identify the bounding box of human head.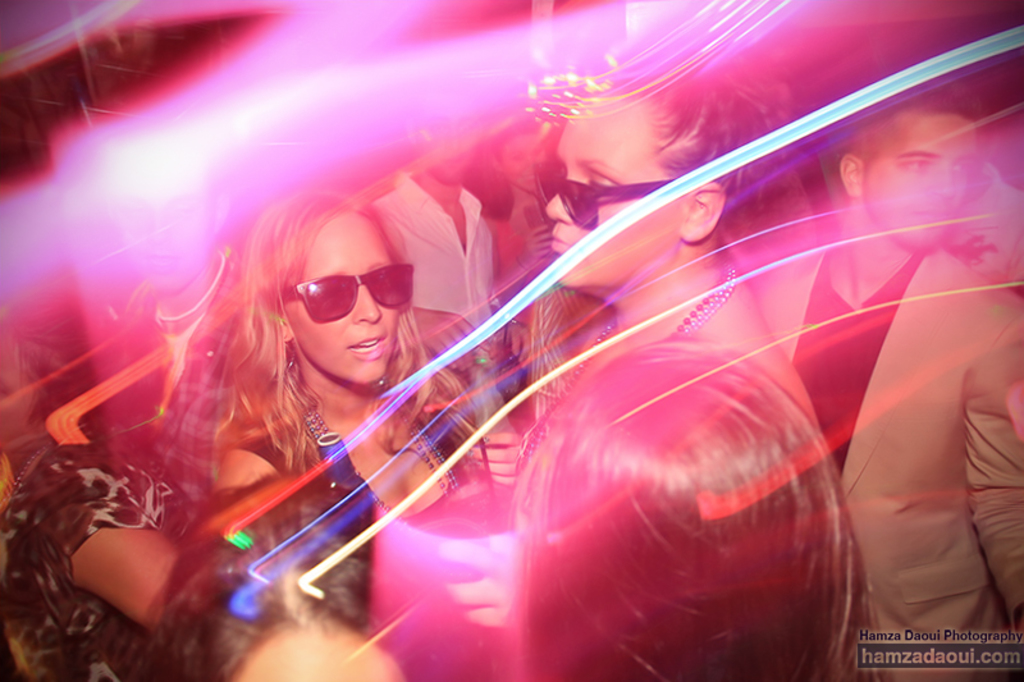
crop(527, 344, 847, 681).
